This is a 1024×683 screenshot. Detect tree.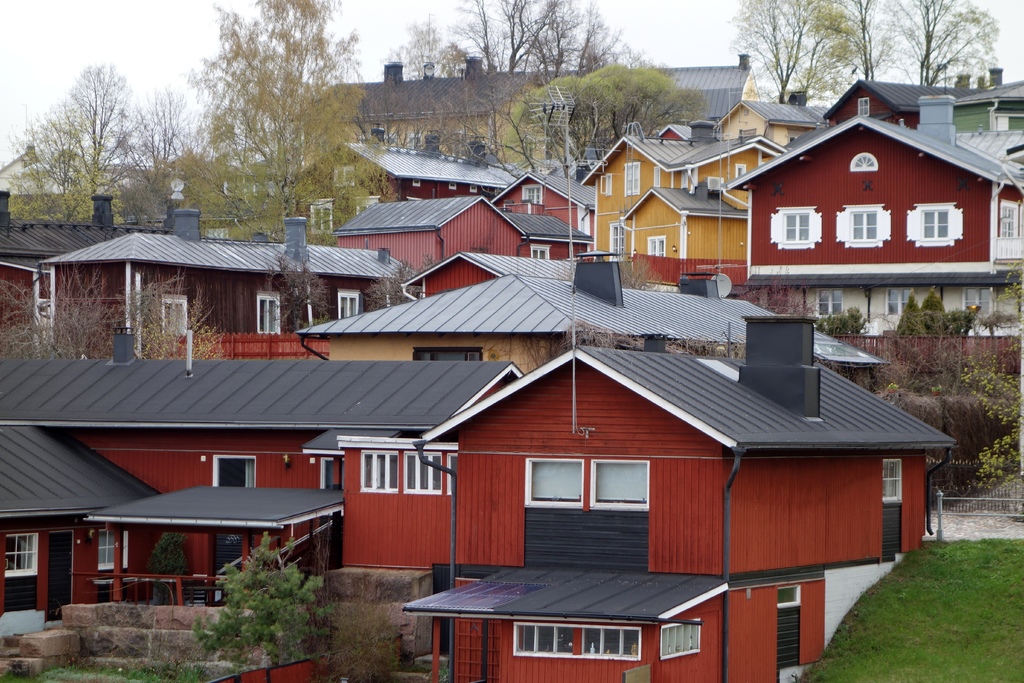
pyautogui.locateOnScreen(857, 0, 996, 88).
